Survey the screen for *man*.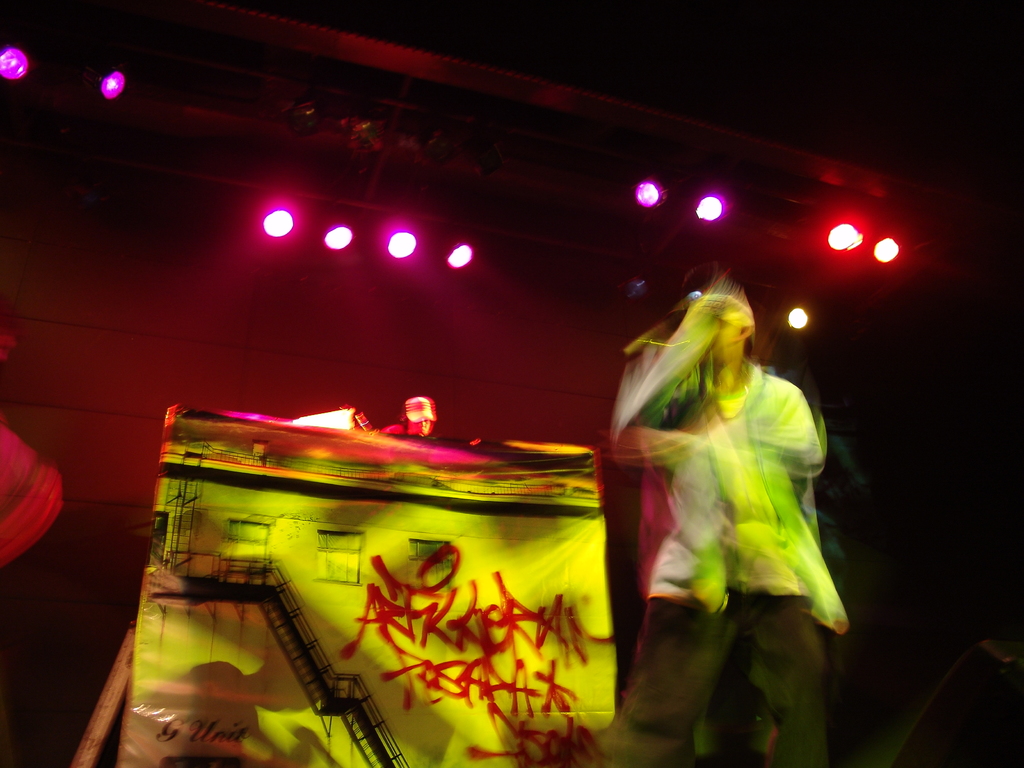
Survey found: [376,393,440,439].
